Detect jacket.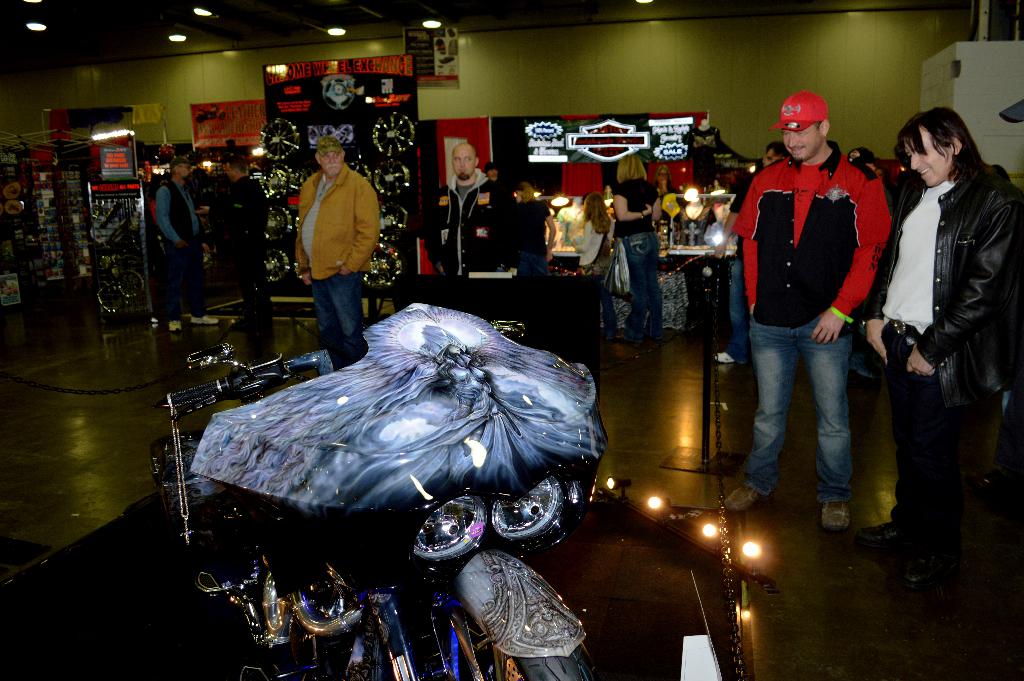
Detected at x1=852 y1=163 x2=1023 y2=398.
